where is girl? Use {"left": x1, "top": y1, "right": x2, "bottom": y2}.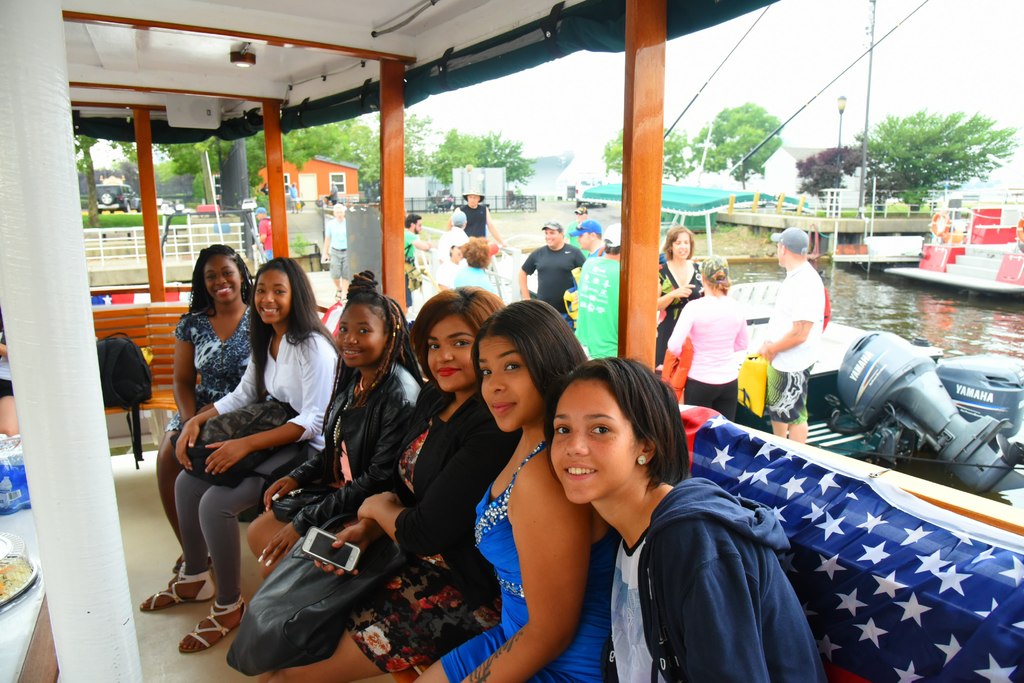
{"left": 451, "top": 247, "right": 492, "bottom": 312}.
